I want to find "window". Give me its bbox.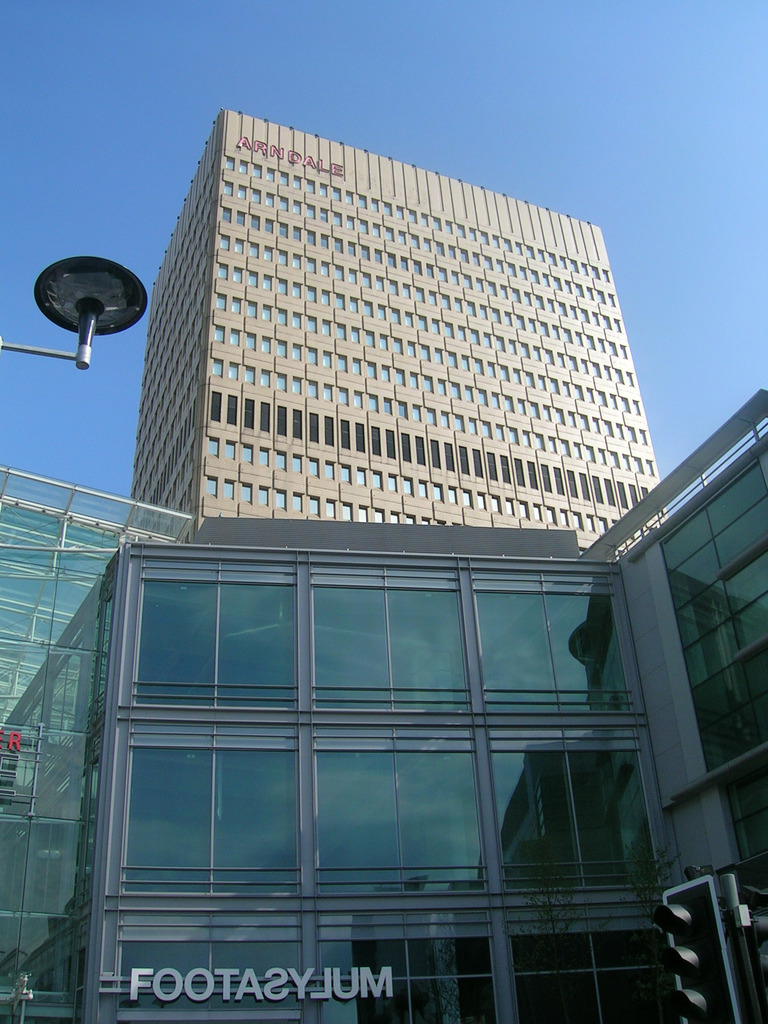
bbox=[589, 260, 599, 280].
